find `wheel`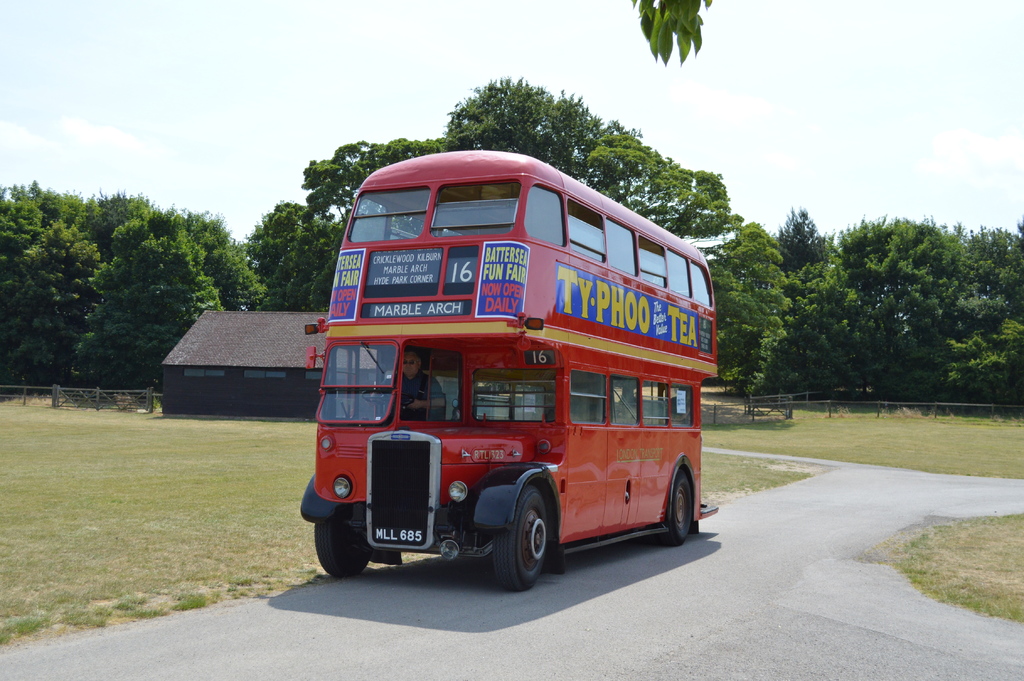
box(654, 461, 698, 550)
